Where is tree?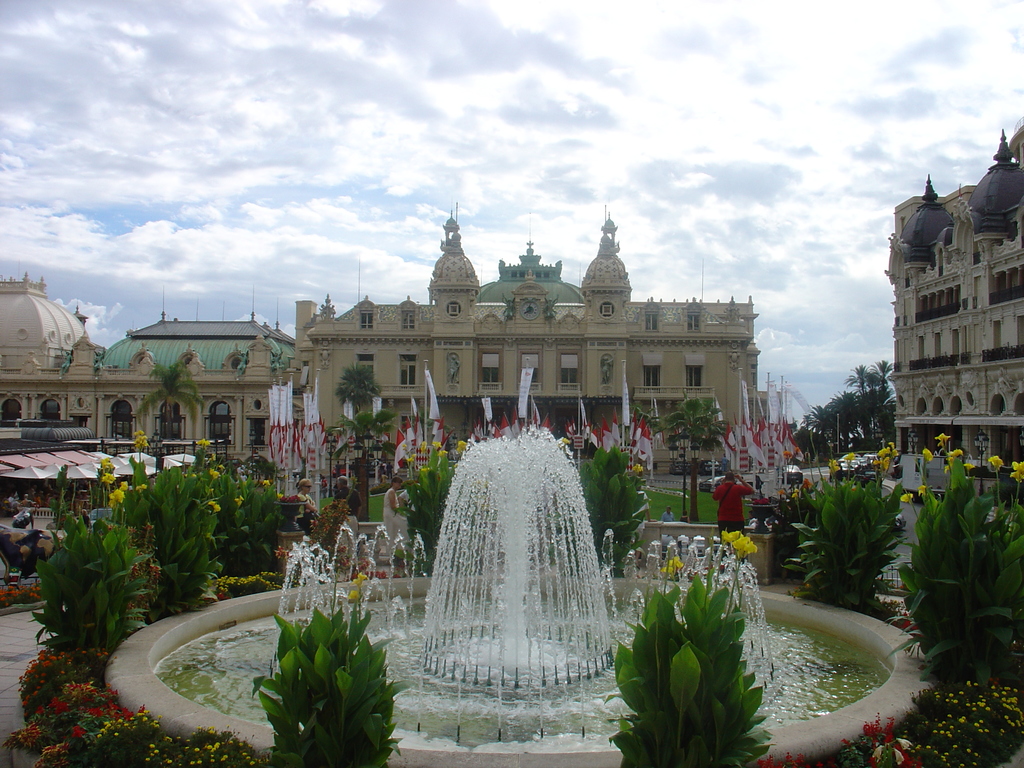
select_region(131, 358, 202, 451).
